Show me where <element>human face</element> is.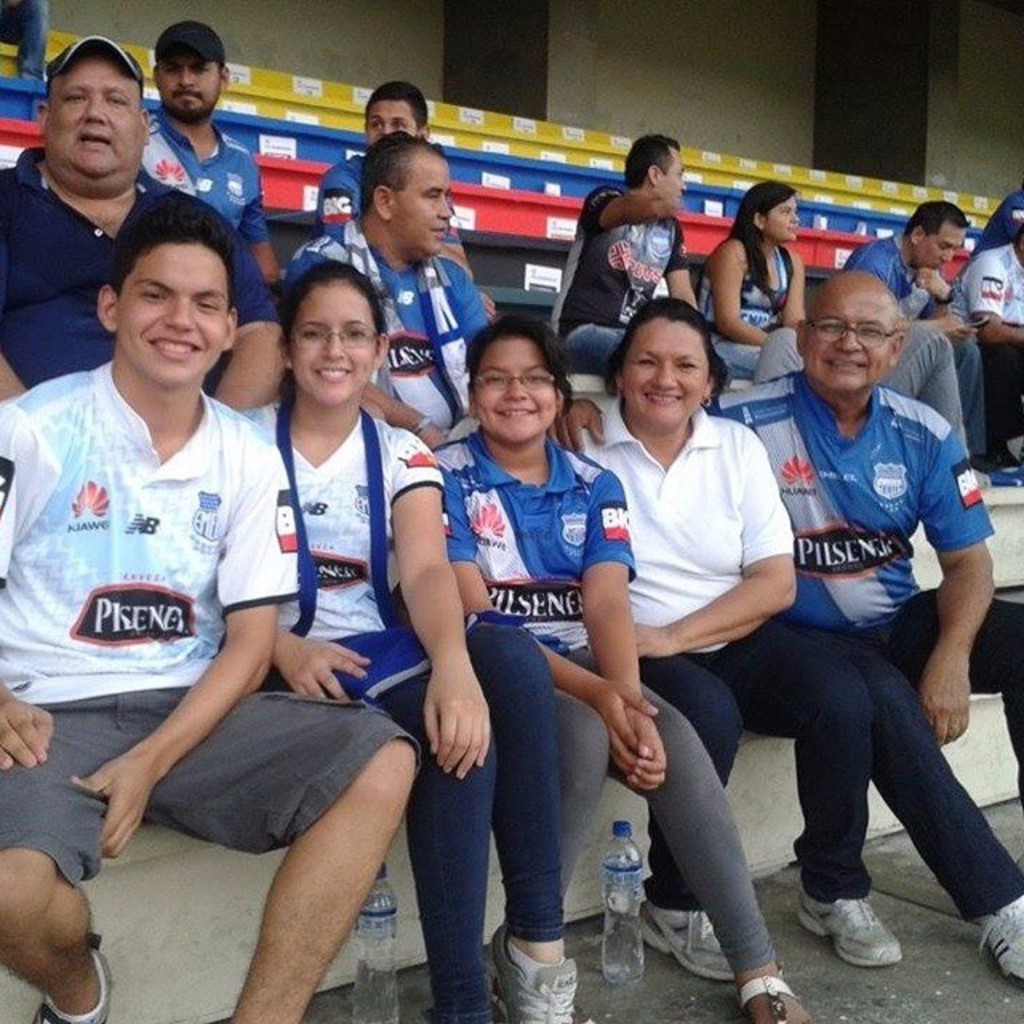
<element>human face</element> is at region(365, 98, 430, 134).
